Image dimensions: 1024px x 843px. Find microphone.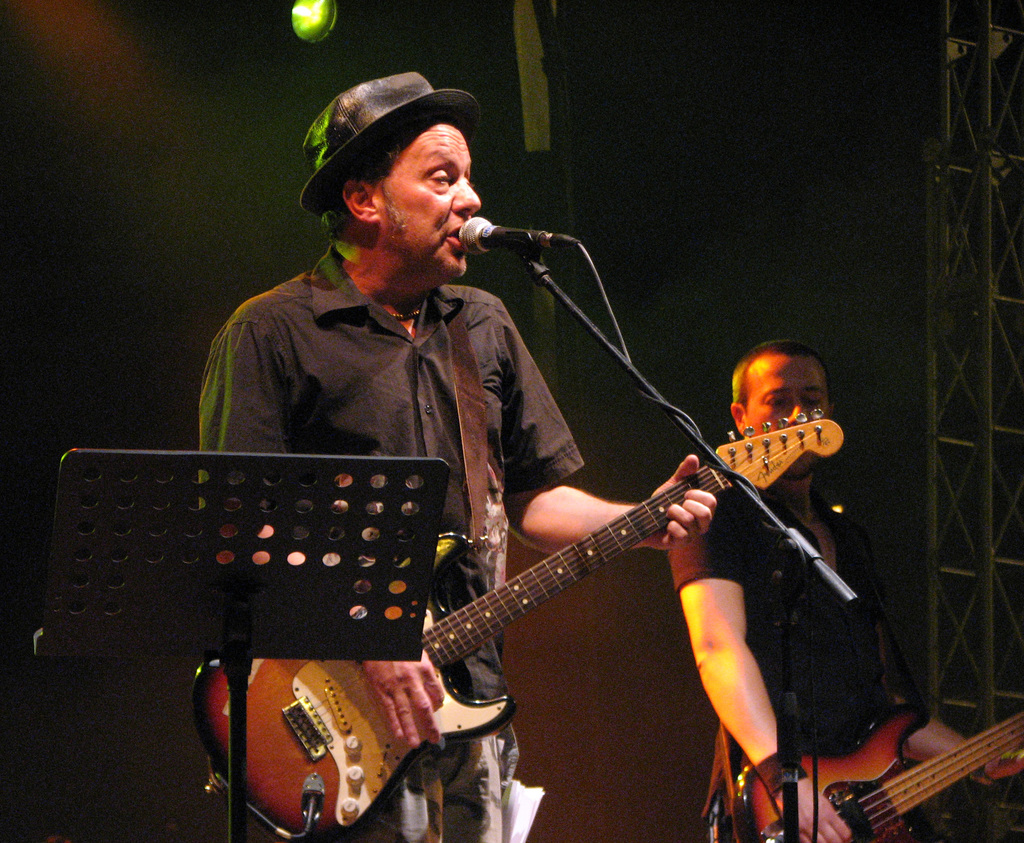
Rect(456, 216, 545, 256).
